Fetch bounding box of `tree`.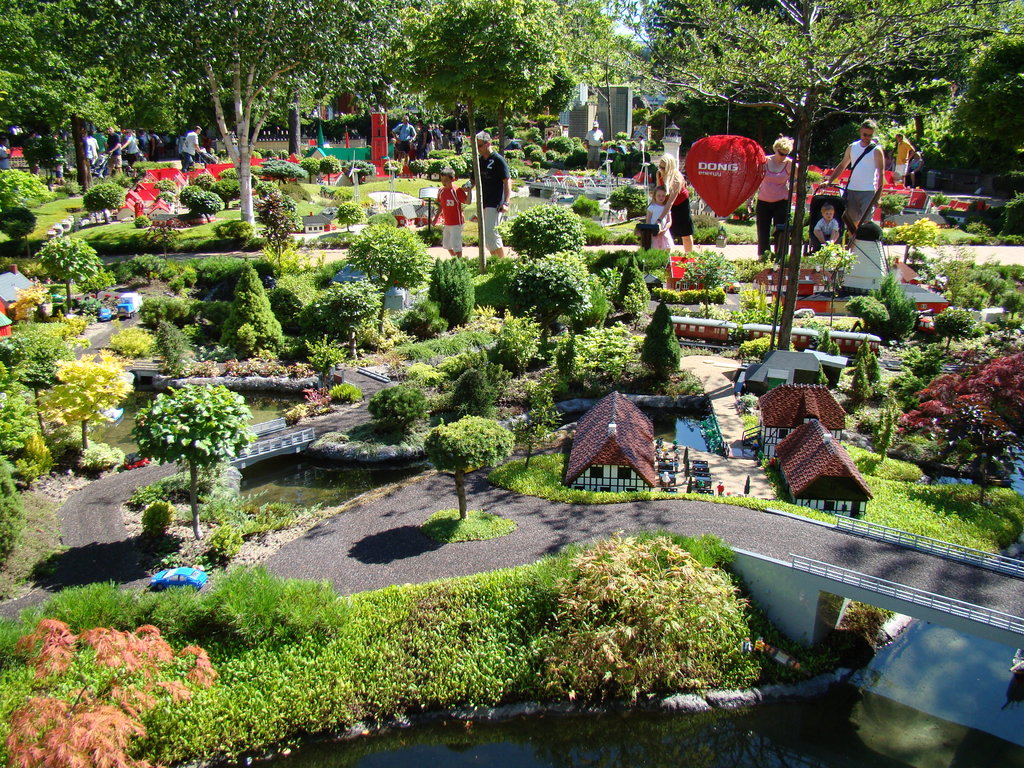
Bbox: <box>515,365,565,468</box>.
